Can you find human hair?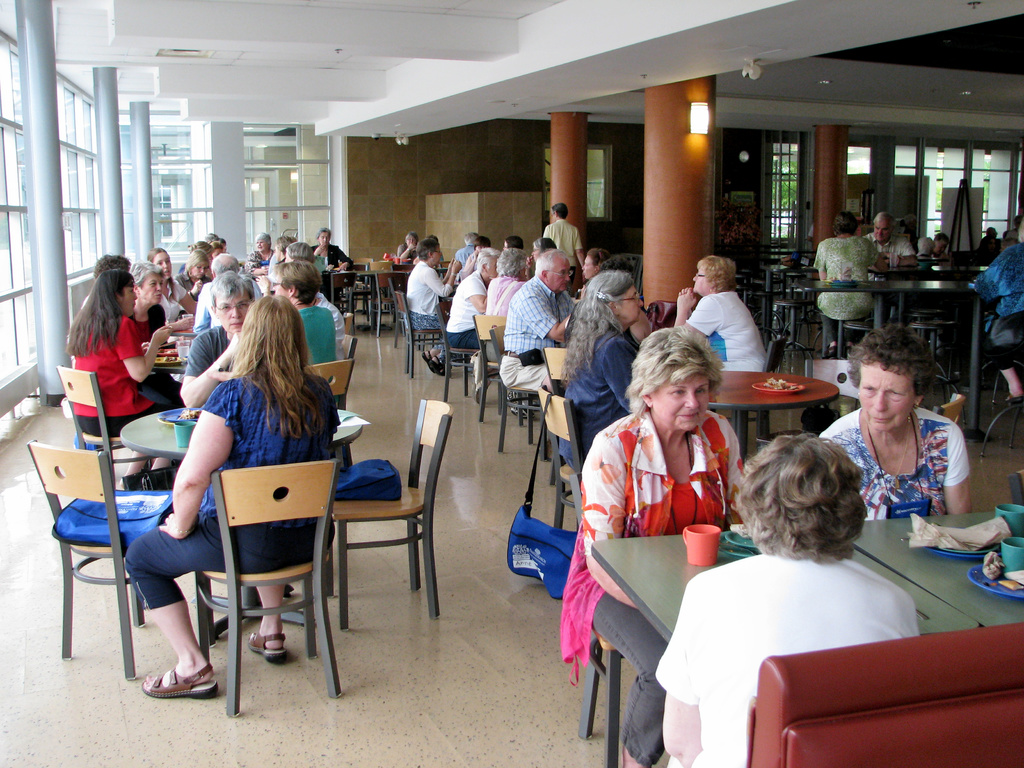
Yes, bounding box: {"x1": 254, "y1": 232, "x2": 273, "y2": 248}.
